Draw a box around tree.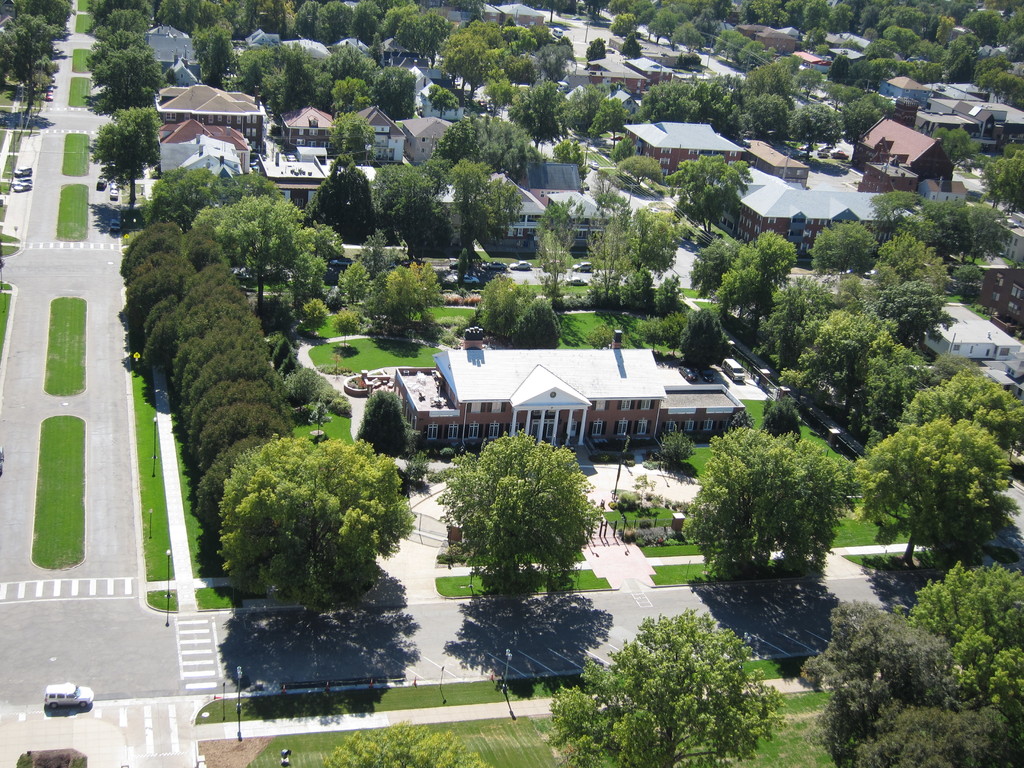
(674,155,748,236).
